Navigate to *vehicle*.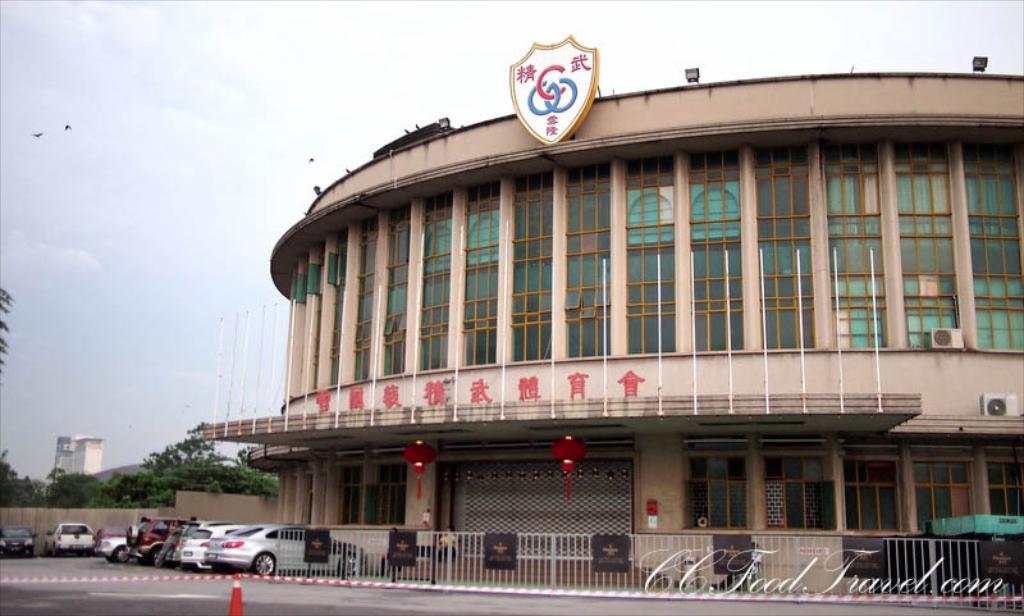
Navigation target: [101,535,132,566].
